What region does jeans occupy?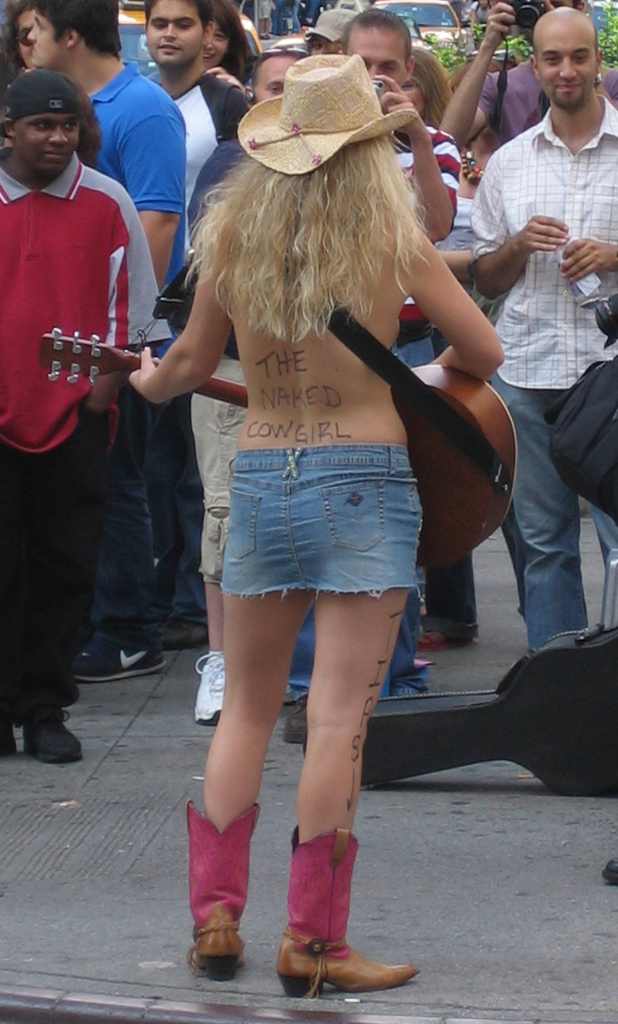
rect(485, 363, 572, 646).
